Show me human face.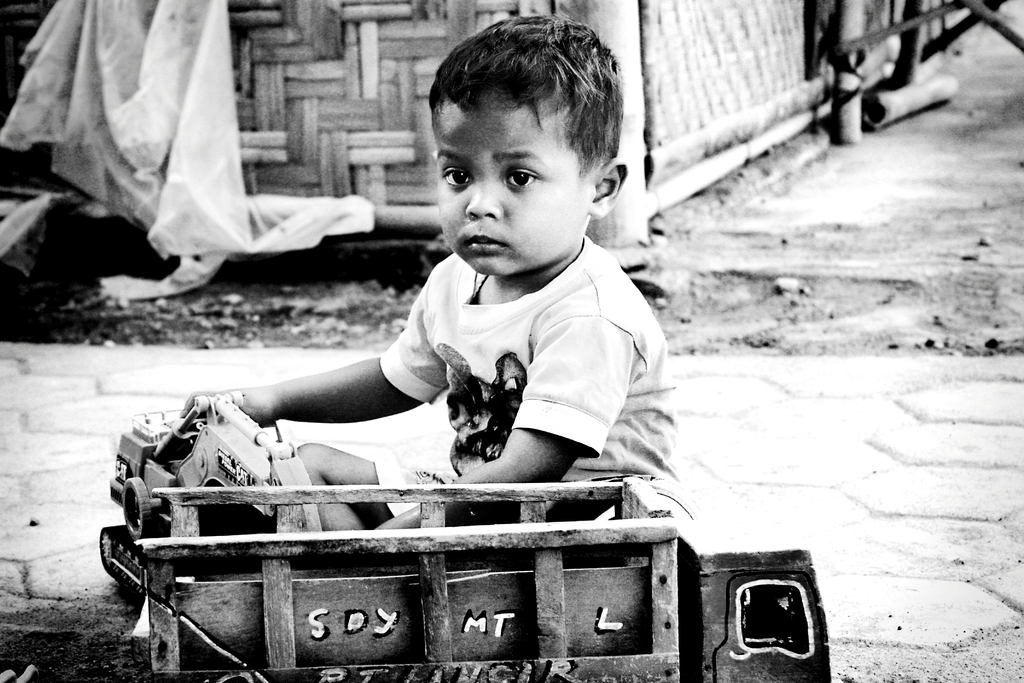
human face is here: BBox(434, 92, 590, 277).
